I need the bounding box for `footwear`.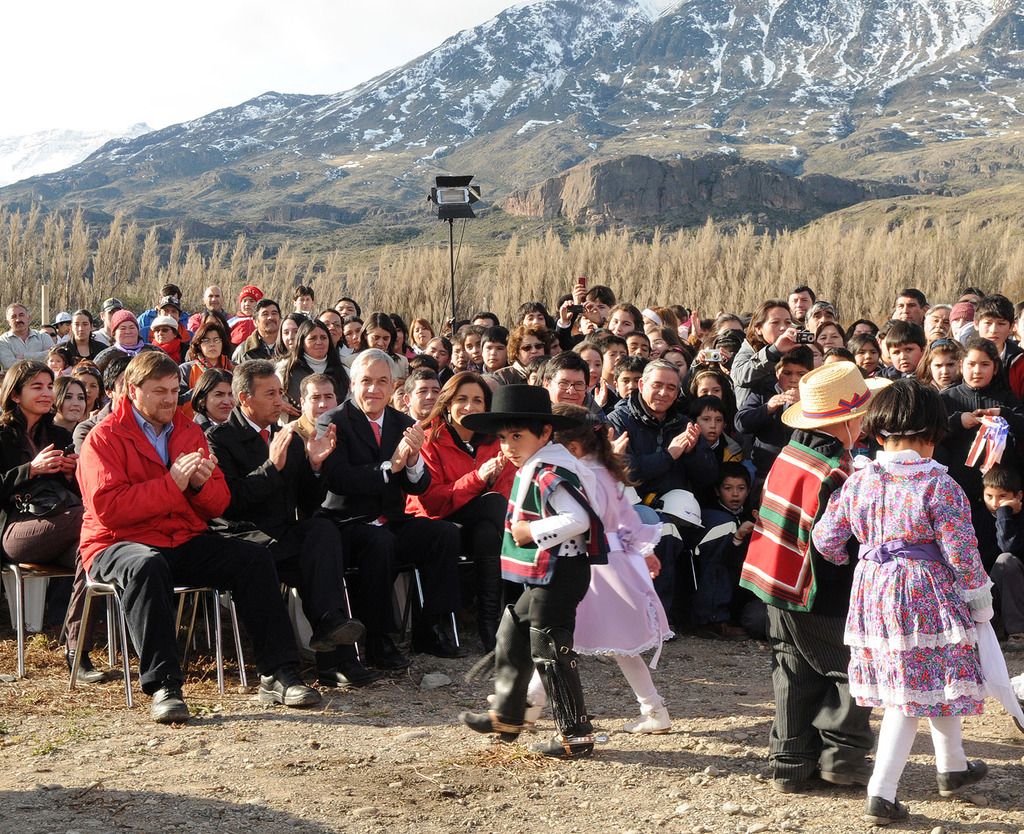
Here it is: left=861, top=795, right=911, bottom=824.
